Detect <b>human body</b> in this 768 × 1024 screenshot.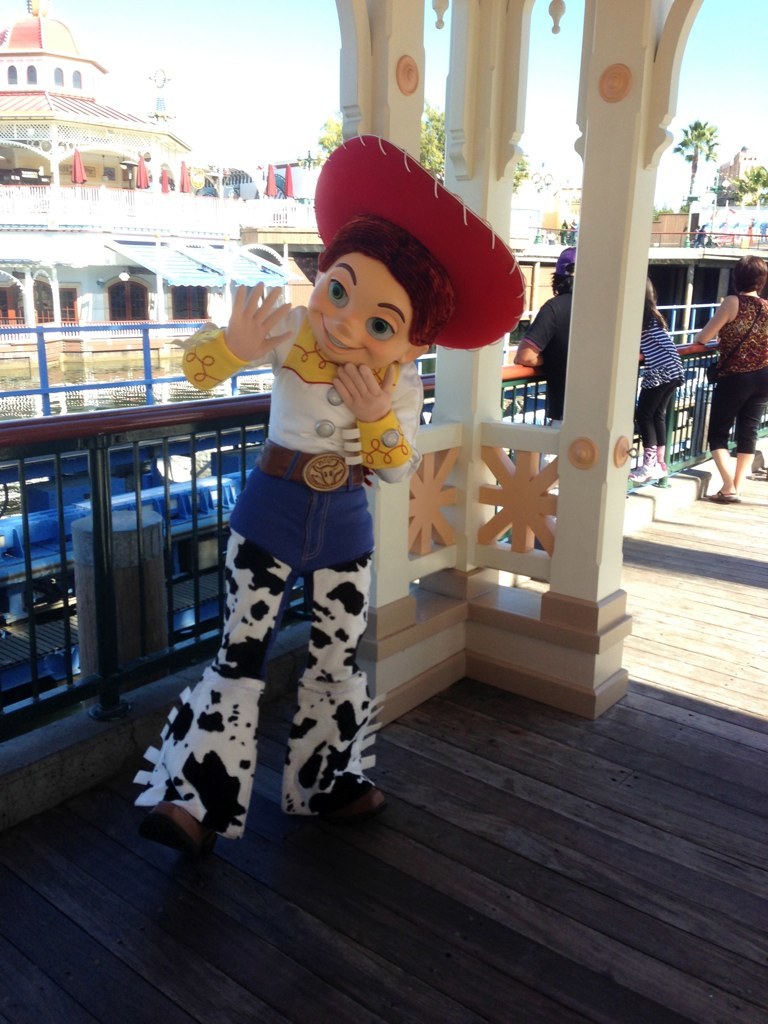
Detection: {"x1": 515, "y1": 247, "x2": 577, "y2": 423}.
